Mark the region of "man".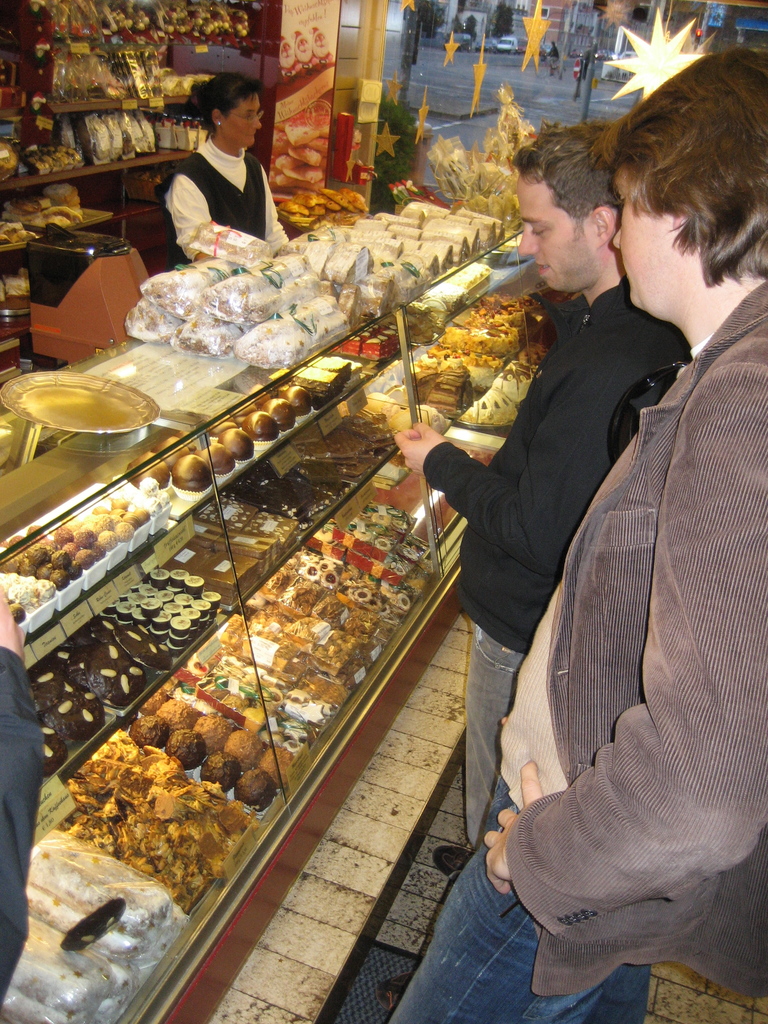
Region: BBox(387, 41, 767, 1022).
